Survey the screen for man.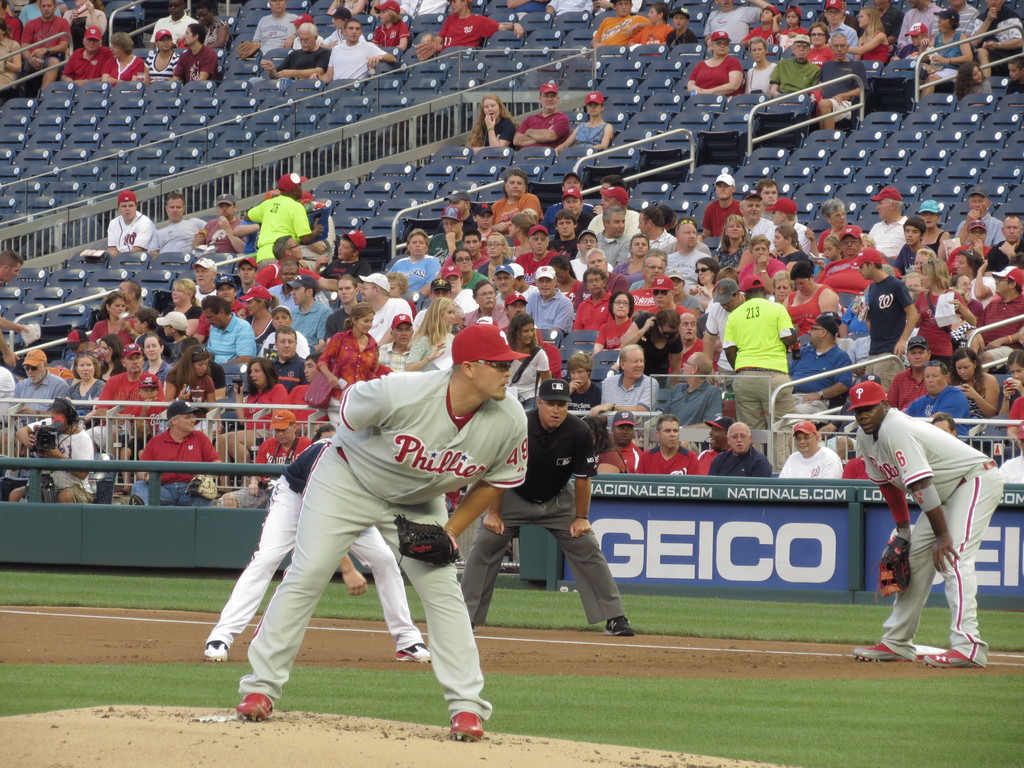
Survey found: left=829, top=378, right=999, bottom=673.
